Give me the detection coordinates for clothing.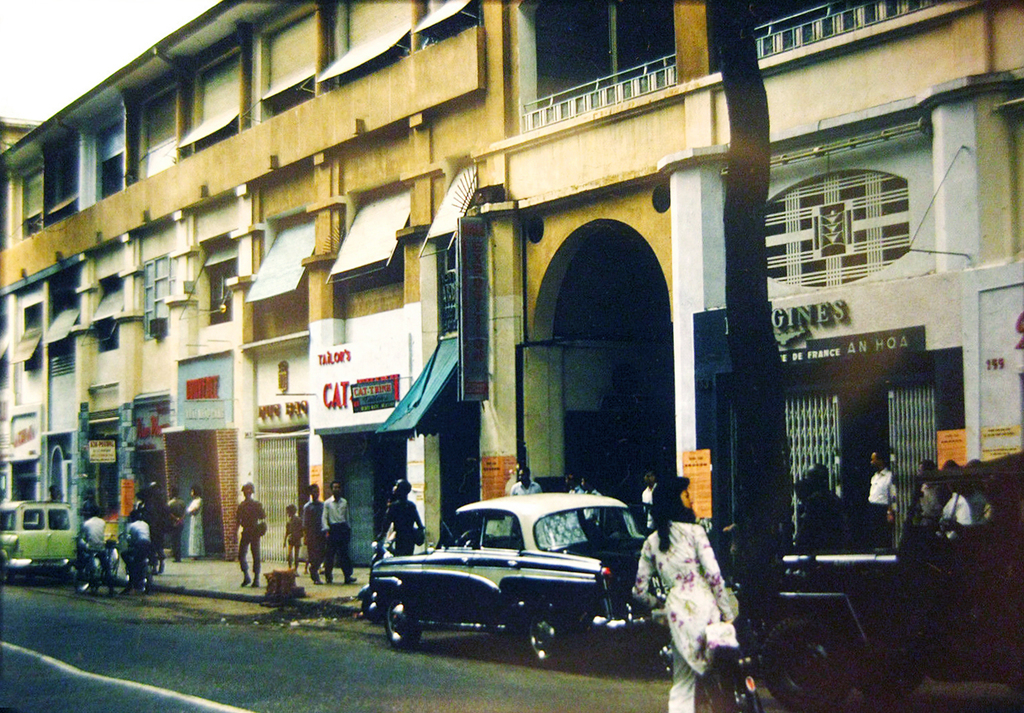
323 495 355 575.
